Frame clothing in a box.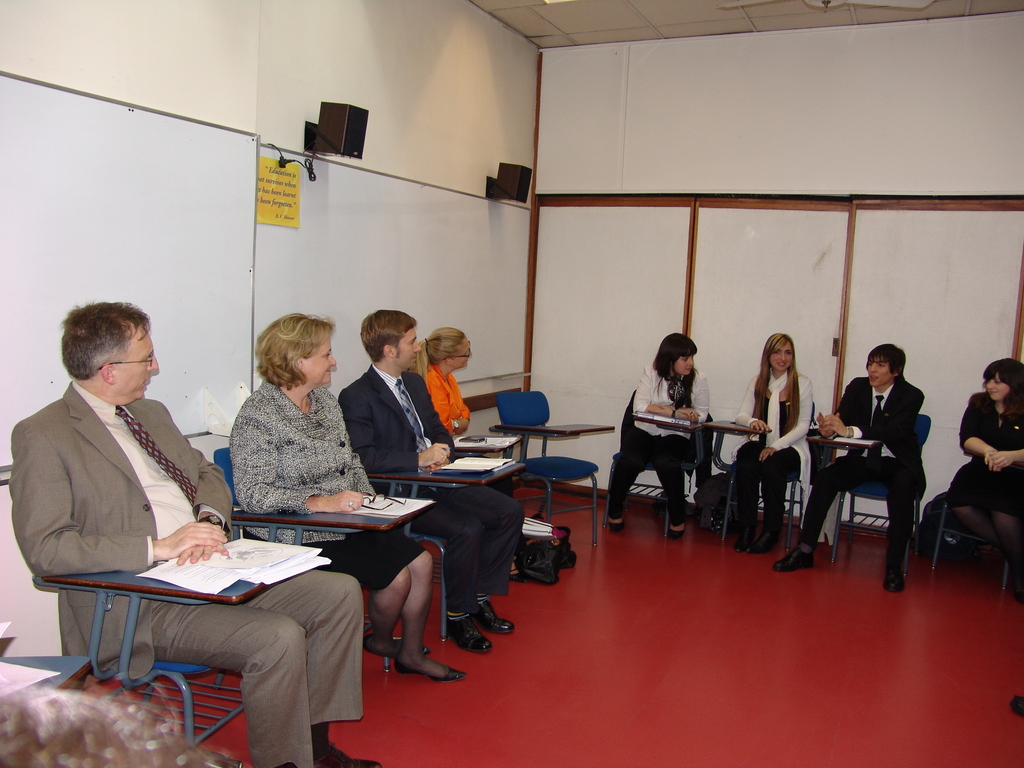
Rect(611, 352, 708, 519).
